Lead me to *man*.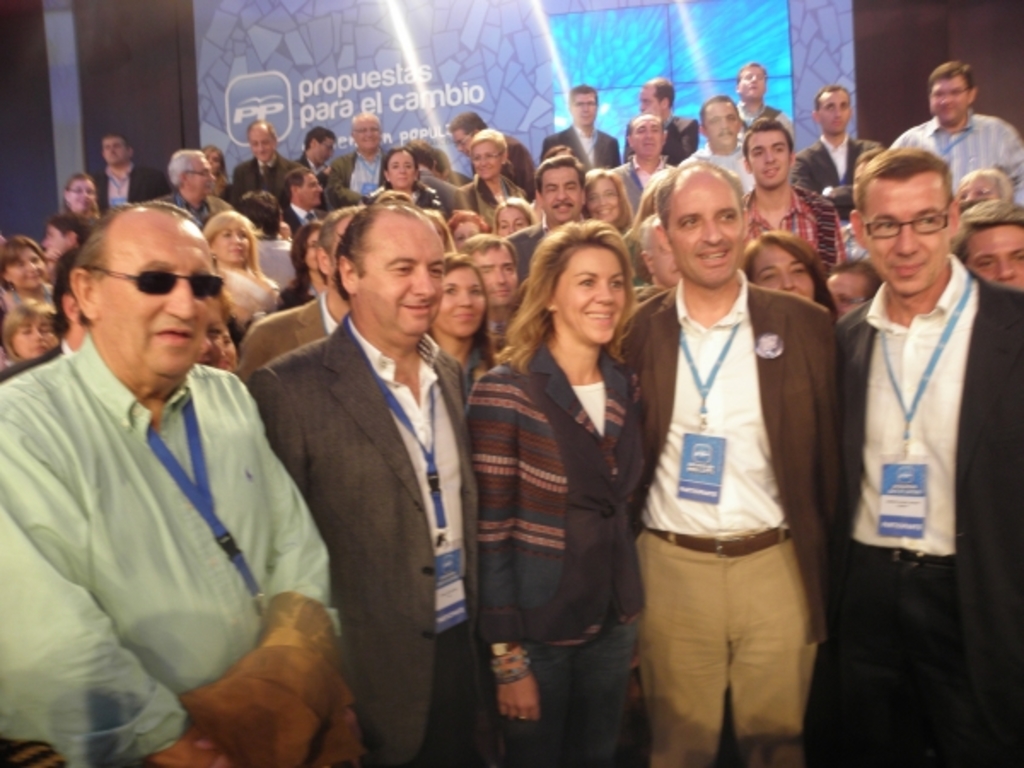
Lead to pyautogui.locateOnScreen(493, 154, 611, 305).
